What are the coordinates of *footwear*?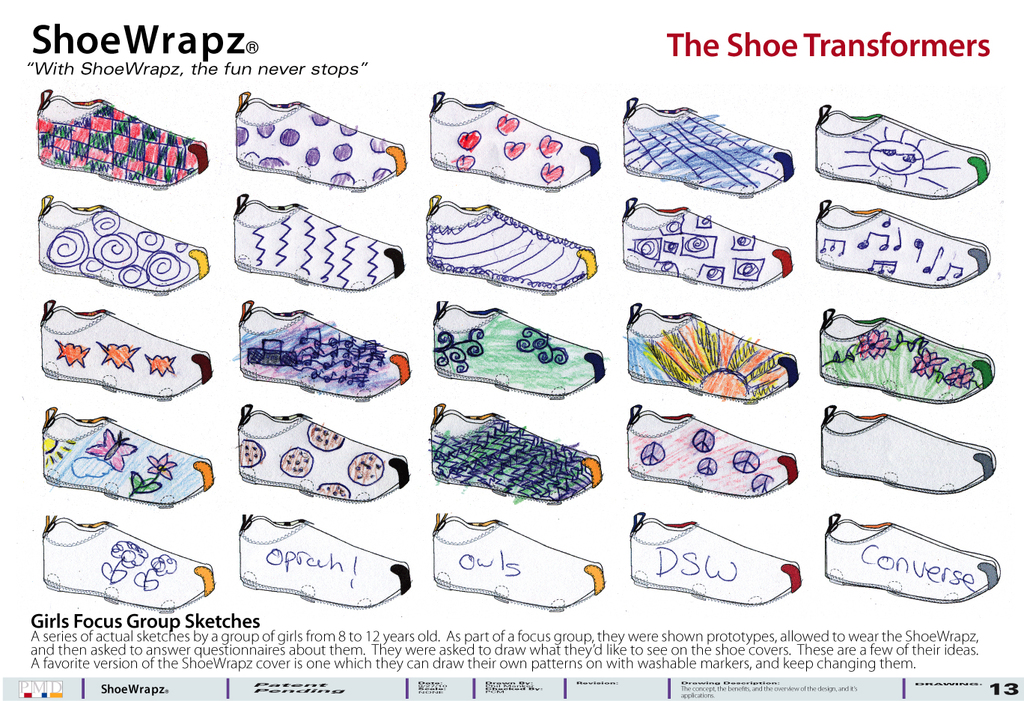
left=624, top=198, right=794, bottom=290.
